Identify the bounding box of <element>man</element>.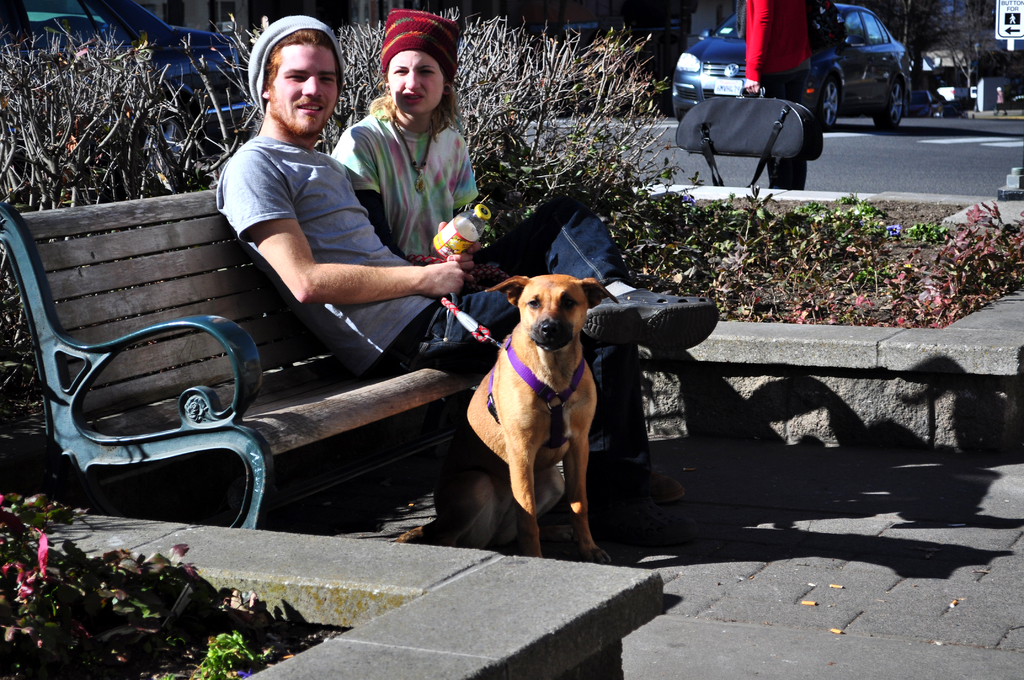
{"x1": 212, "y1": 14, "x2": 721, "y2": 547}.
